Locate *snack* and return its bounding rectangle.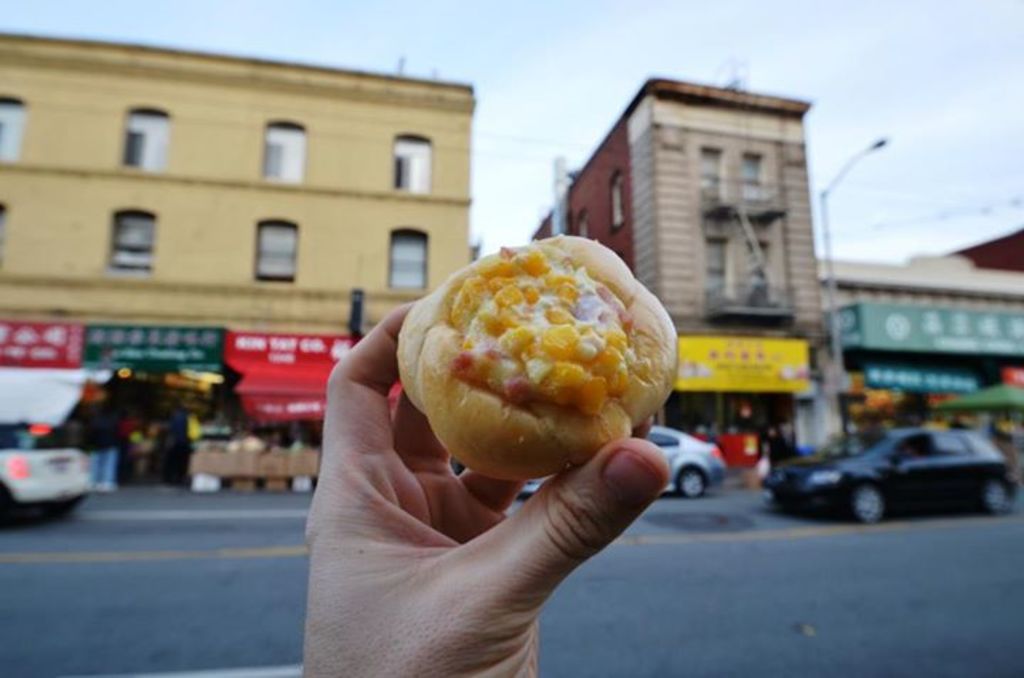
l=393, t=230, r=678, b=483.
